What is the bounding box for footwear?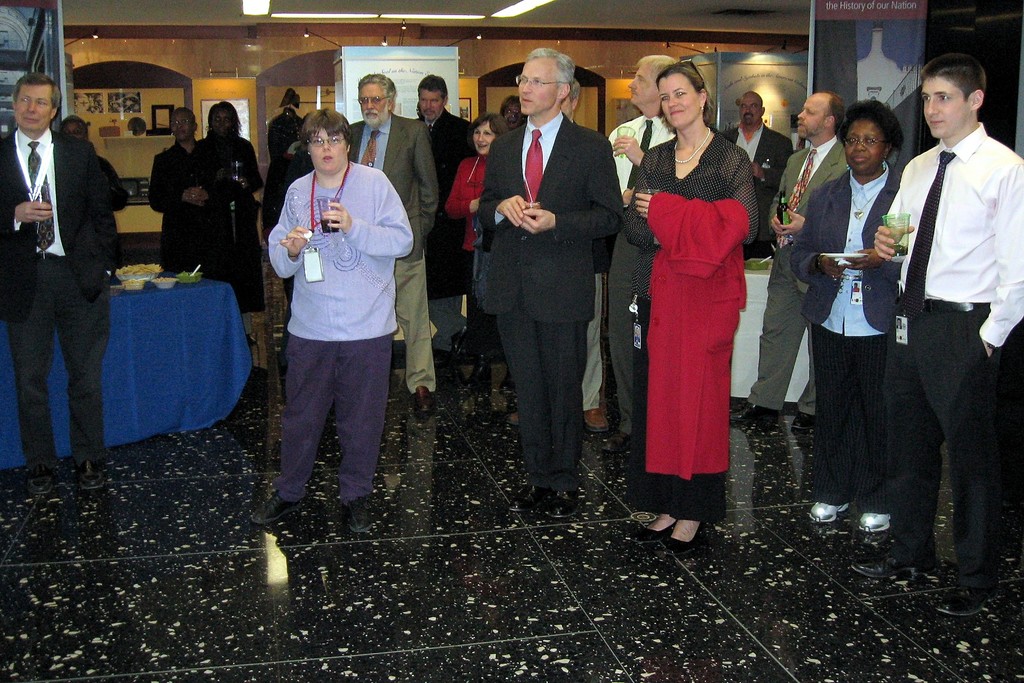
{"left": 460, "top": 353, "right": 494, "bottom": 388}.
